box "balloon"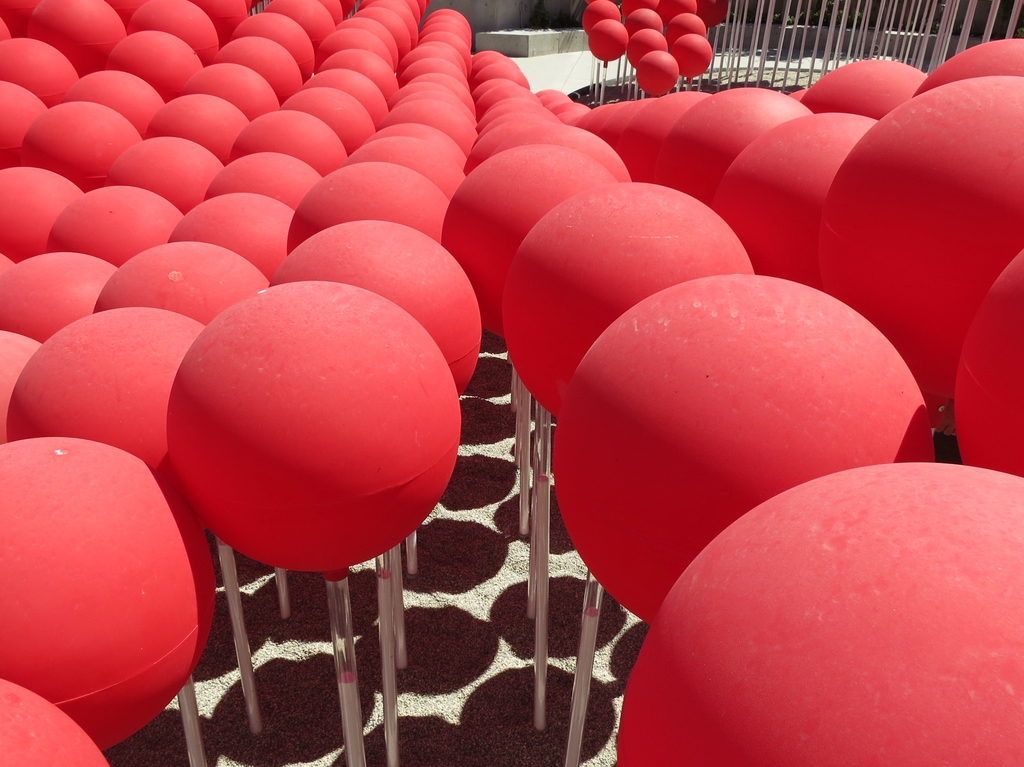
left=399, top=72, right=478, bottom=115
